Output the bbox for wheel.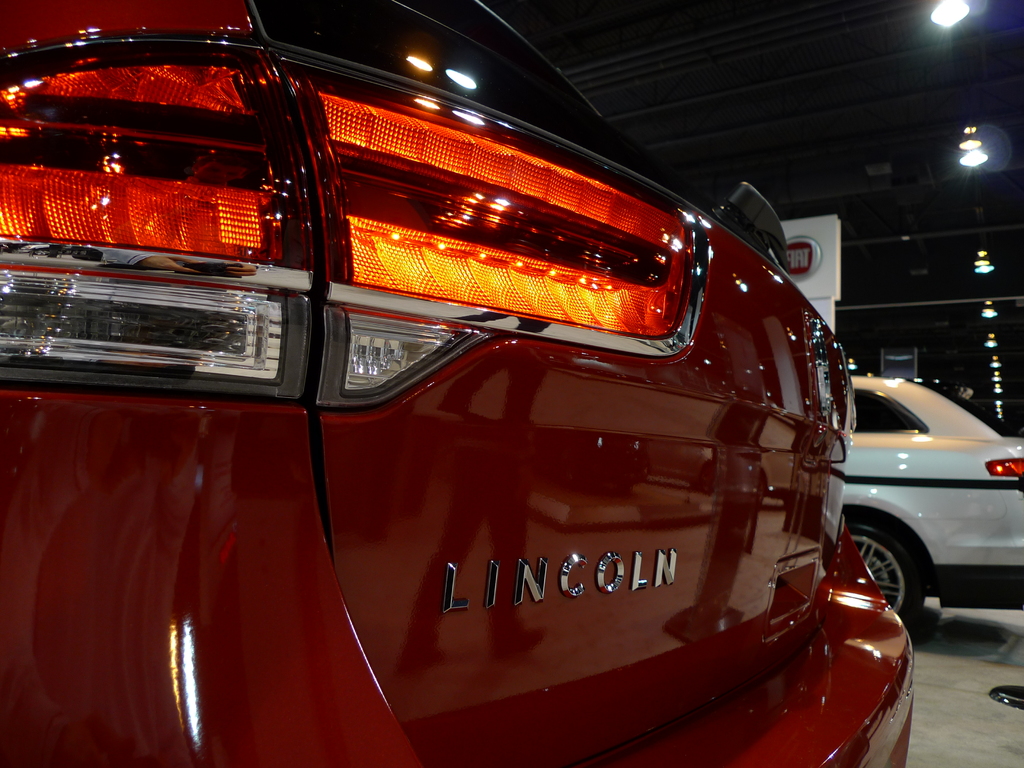
x1=845, y1=511, x2=933, y2=630.
